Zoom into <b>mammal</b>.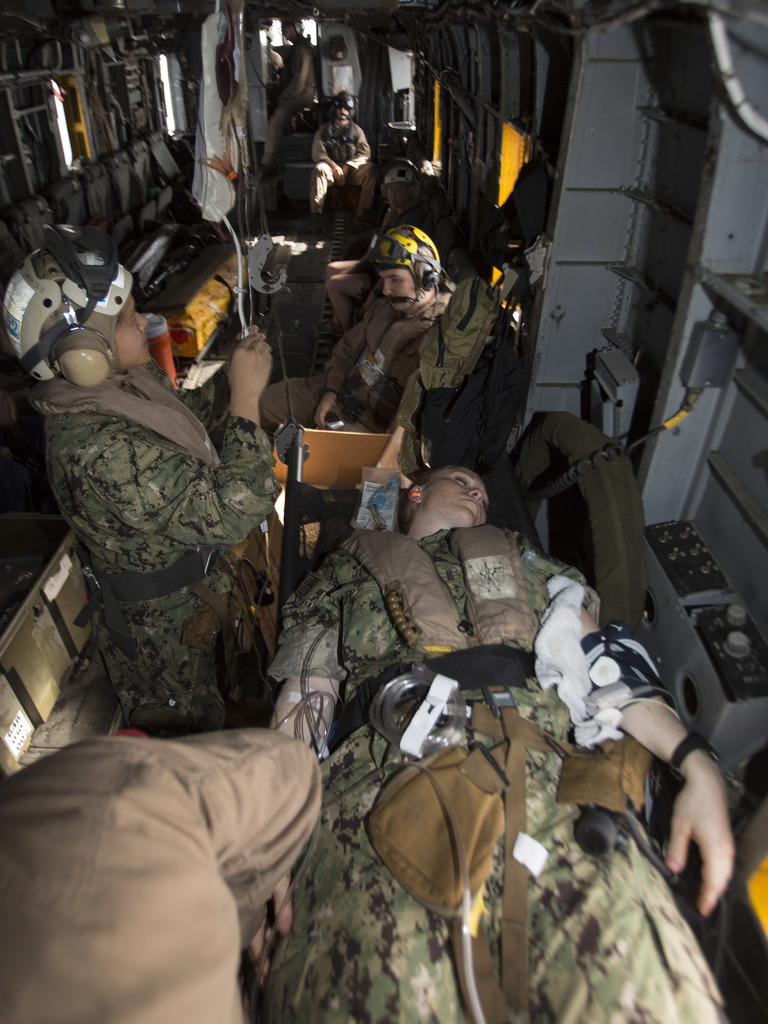
Zoom target: select_region(258, 226, 466, 438).
